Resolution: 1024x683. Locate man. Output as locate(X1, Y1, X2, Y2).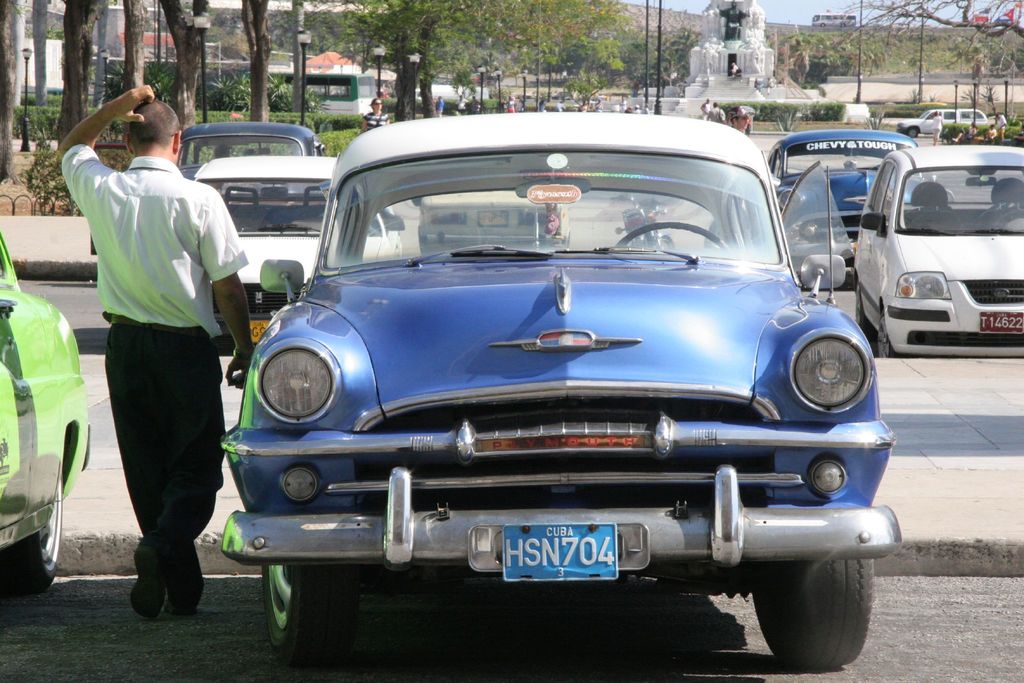
locate(705, 98, 725, 124).
